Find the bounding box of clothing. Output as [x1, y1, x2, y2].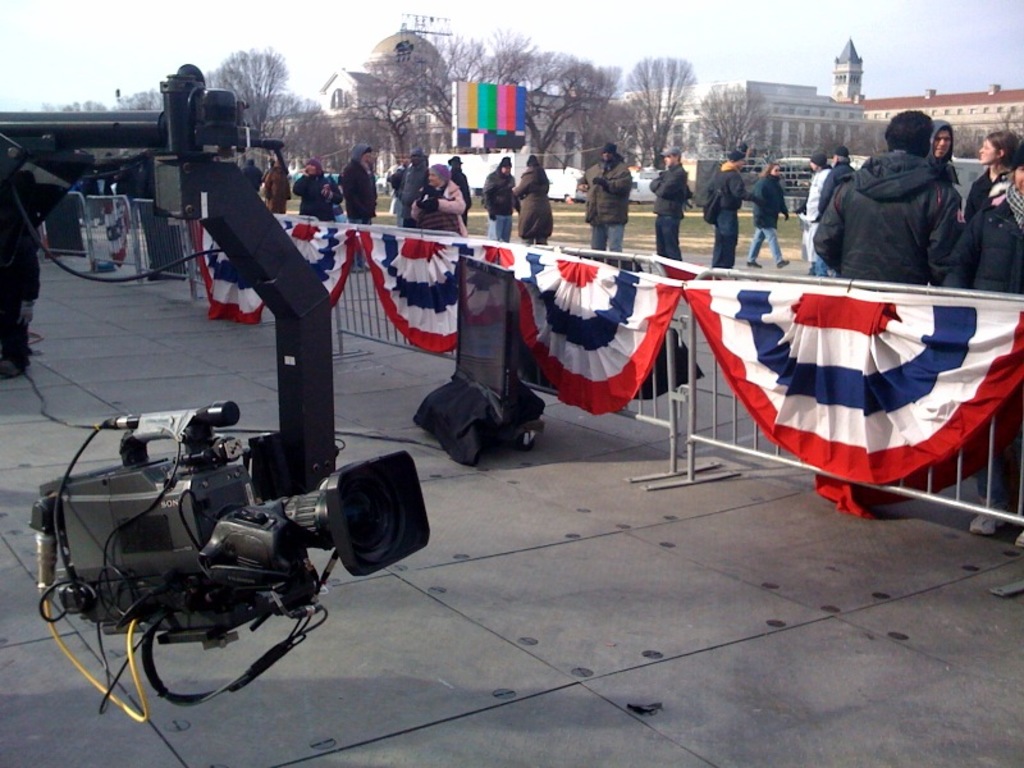
[0, 170, 38, 369].
